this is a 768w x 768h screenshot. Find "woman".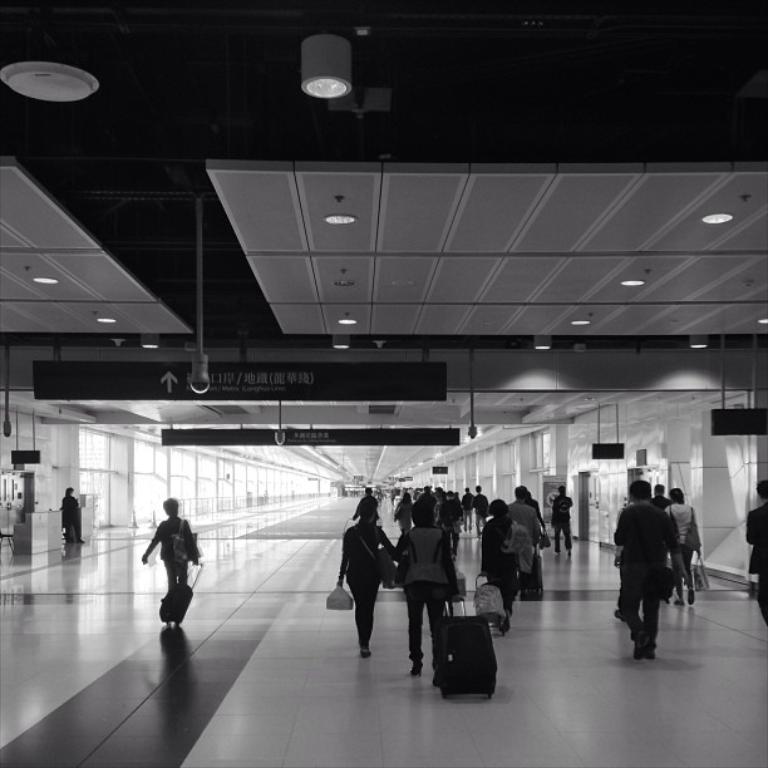
Bounding box: BBox(481, 497, 526, 615).
